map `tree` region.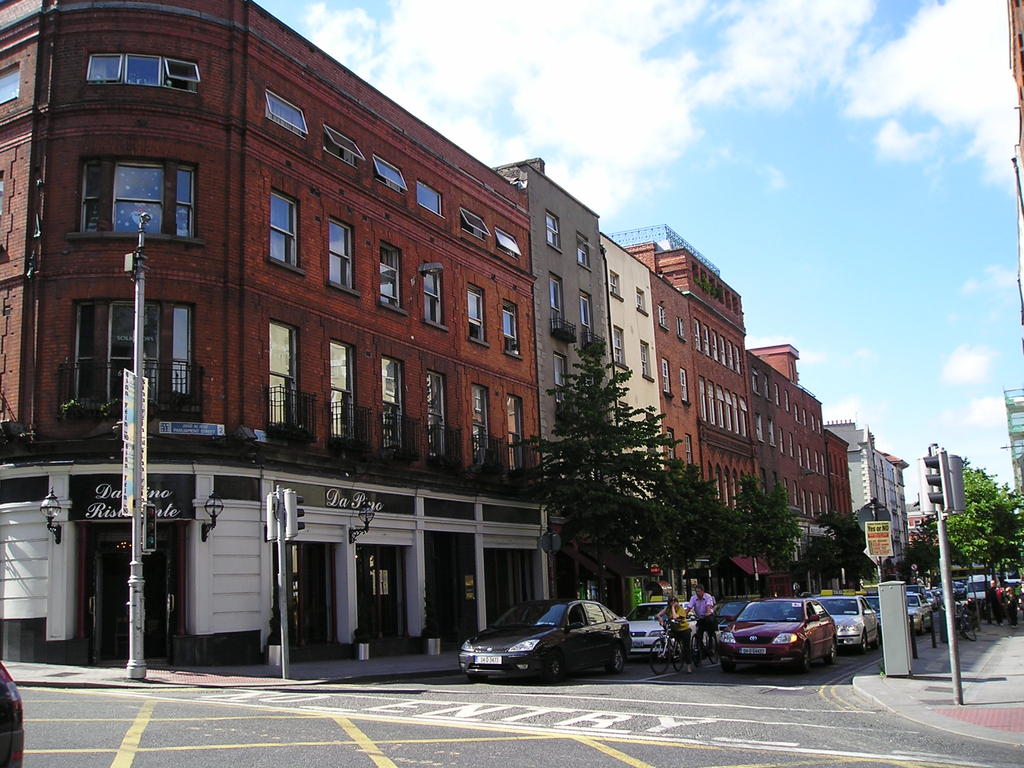
Mapped to locate(815, 518, 861, 586).
